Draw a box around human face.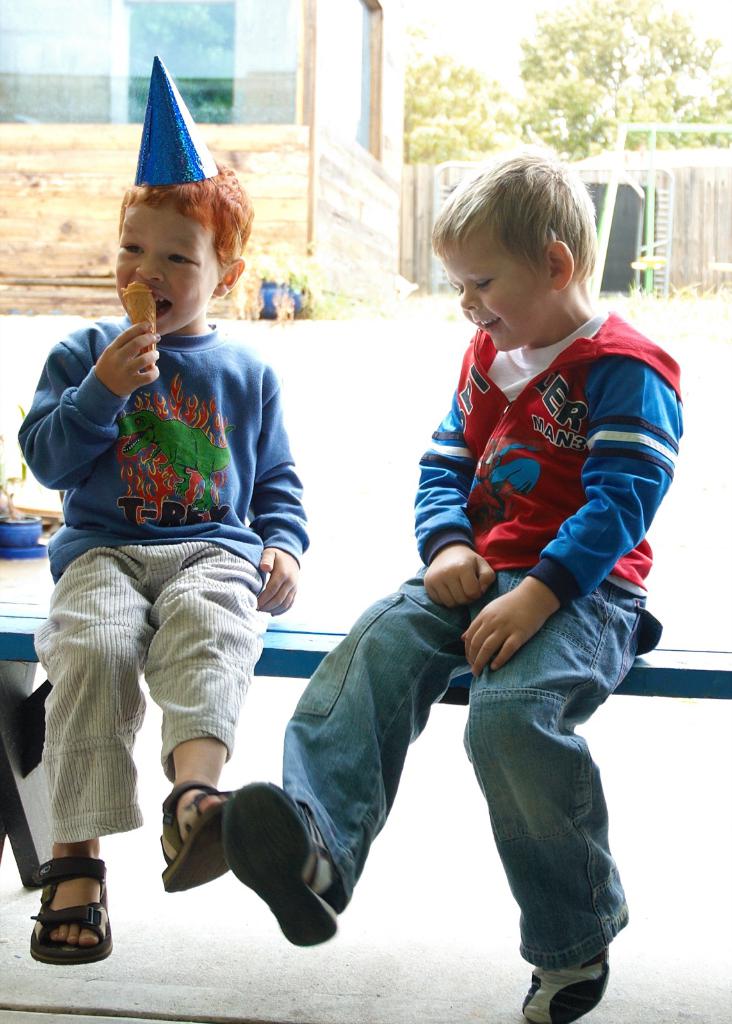
box=[439, 241, 554, 364].
